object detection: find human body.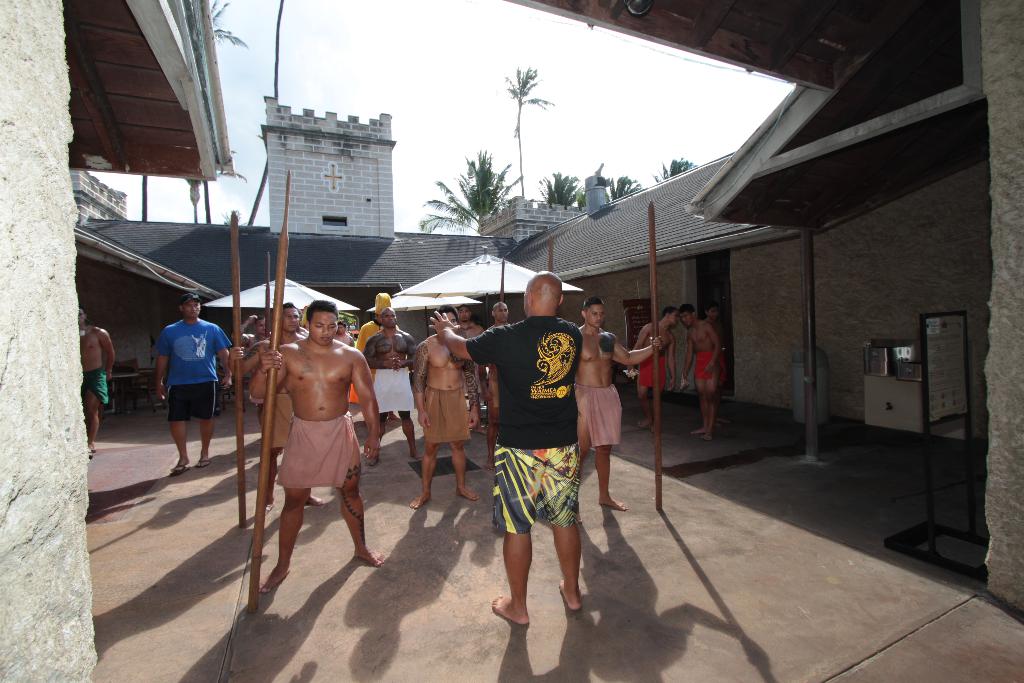
(75, 323, 115, 450).
